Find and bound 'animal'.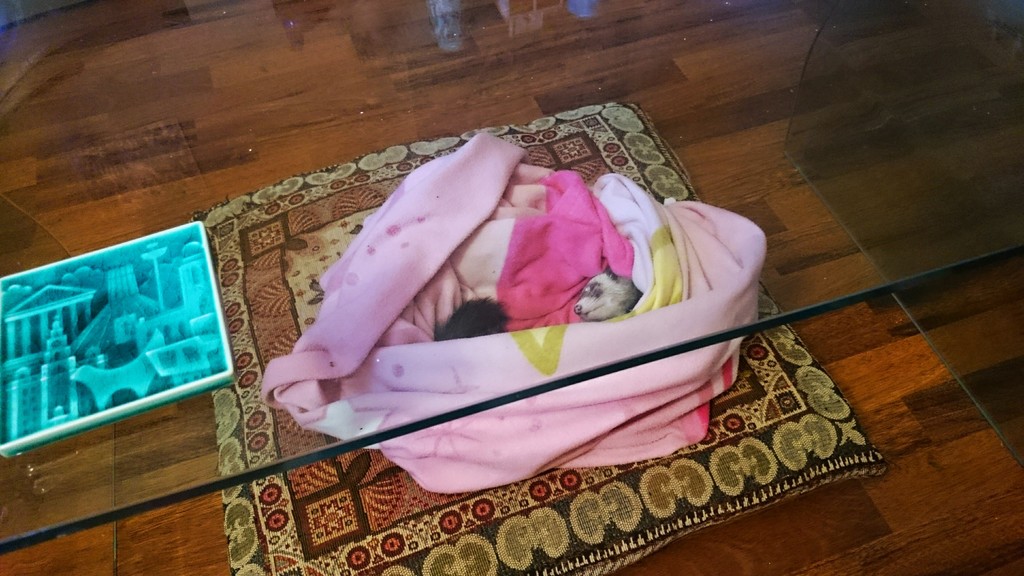
Bound: 576 260 643 313.
